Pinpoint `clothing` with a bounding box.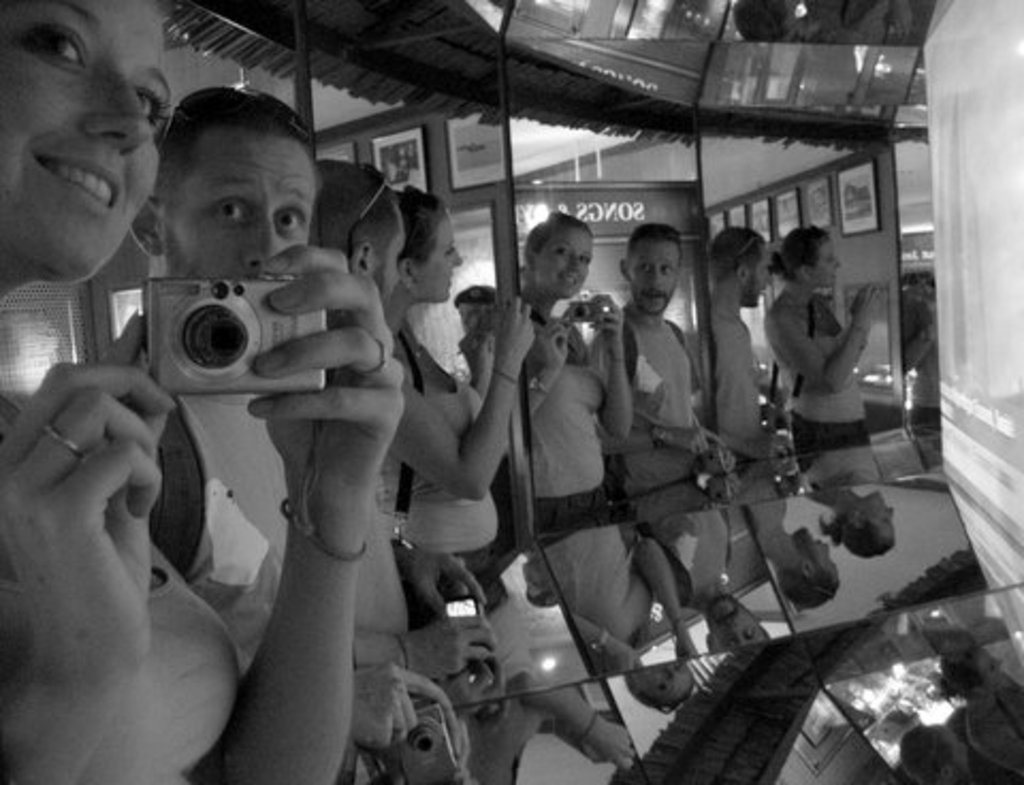
crop(117, 378, 410, 672).
